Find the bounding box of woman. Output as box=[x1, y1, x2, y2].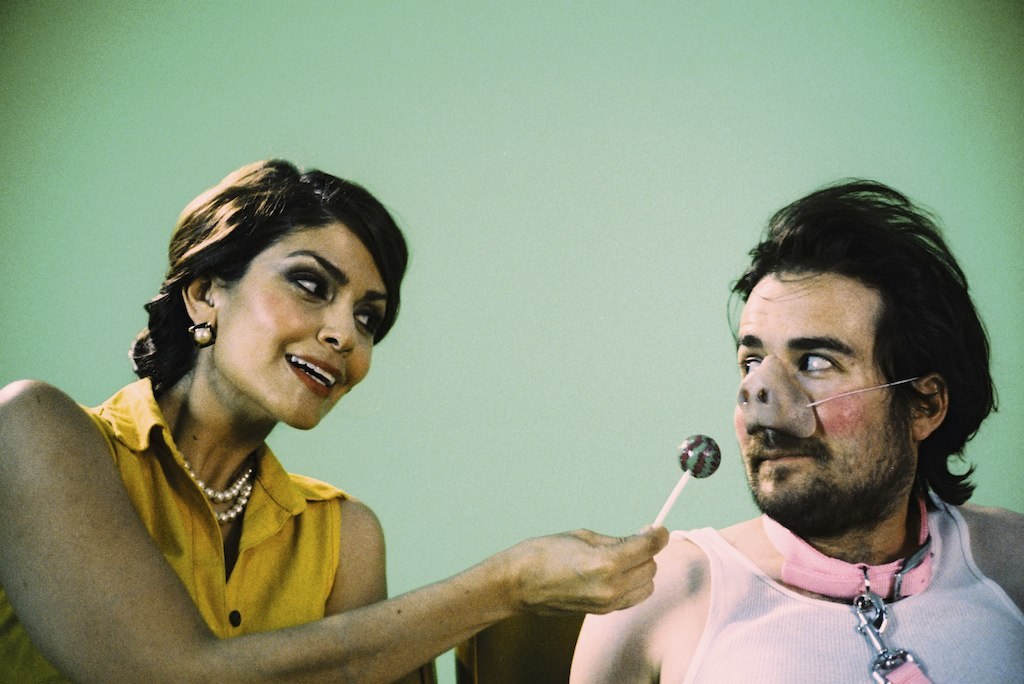
box=[86, 164, 632, 657].
